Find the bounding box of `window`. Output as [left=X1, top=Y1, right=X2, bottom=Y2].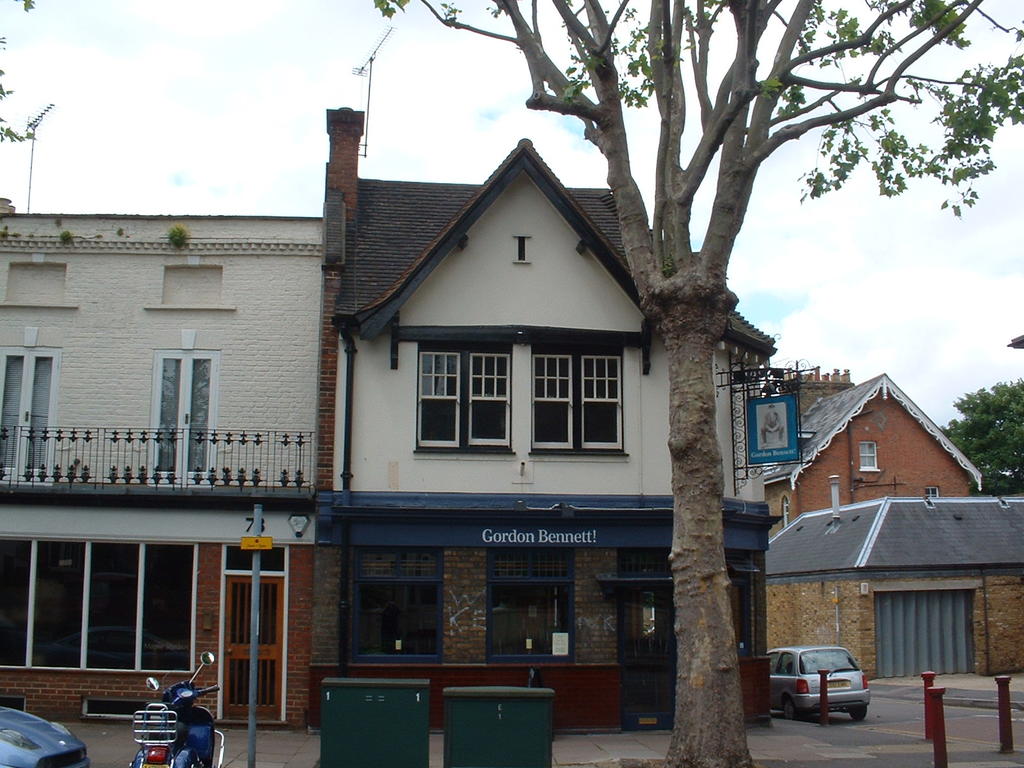
[left=0, top=543, right=198, bottom=675].
